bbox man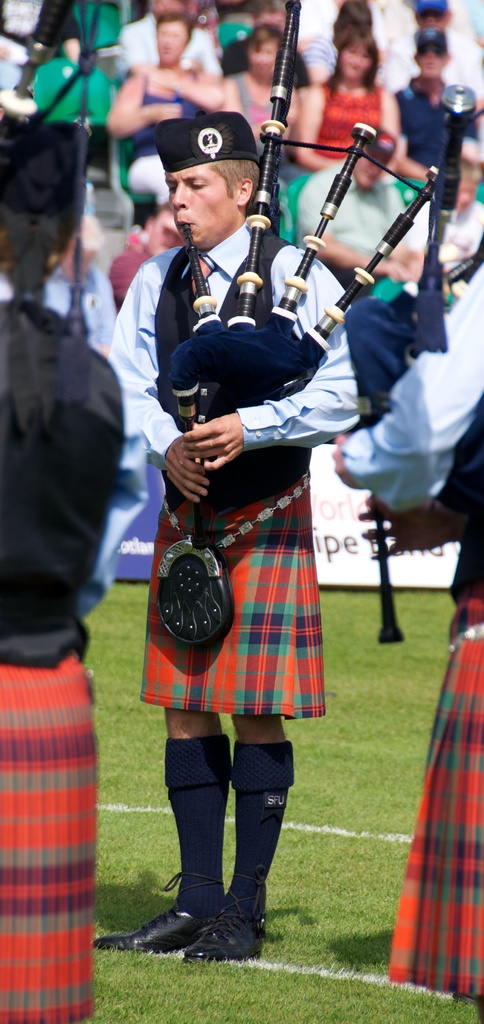
Rect(385, 0, 483, 109)
